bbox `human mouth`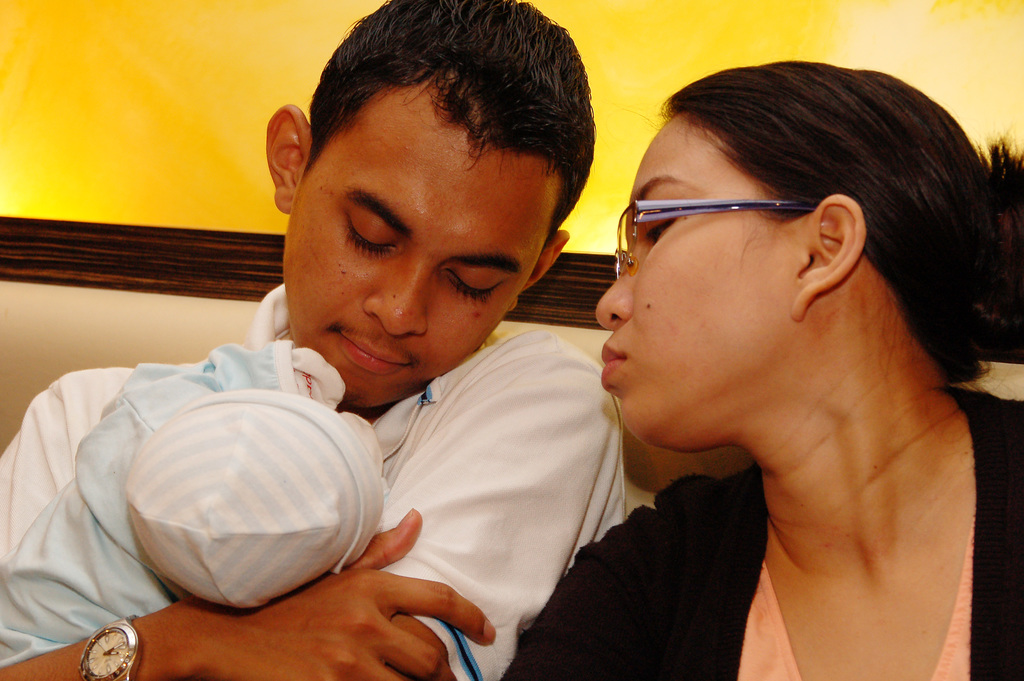
[x1=601, y1=334, x2=639, y2=388]
